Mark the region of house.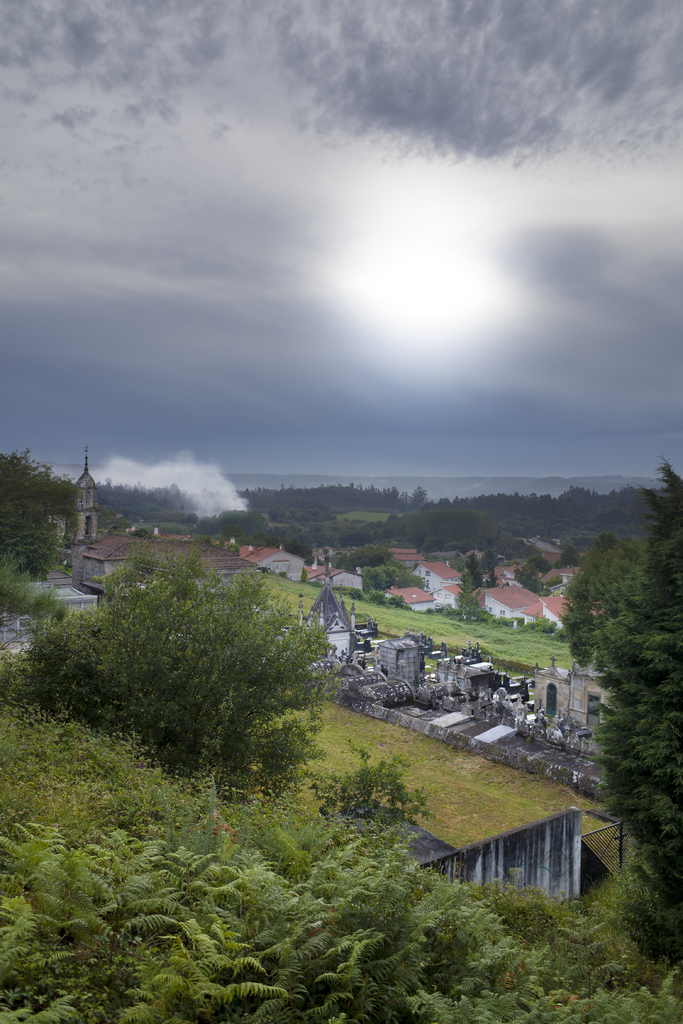
Region: pyautogui.locateOnScreen(381, 539, 430, 566).
